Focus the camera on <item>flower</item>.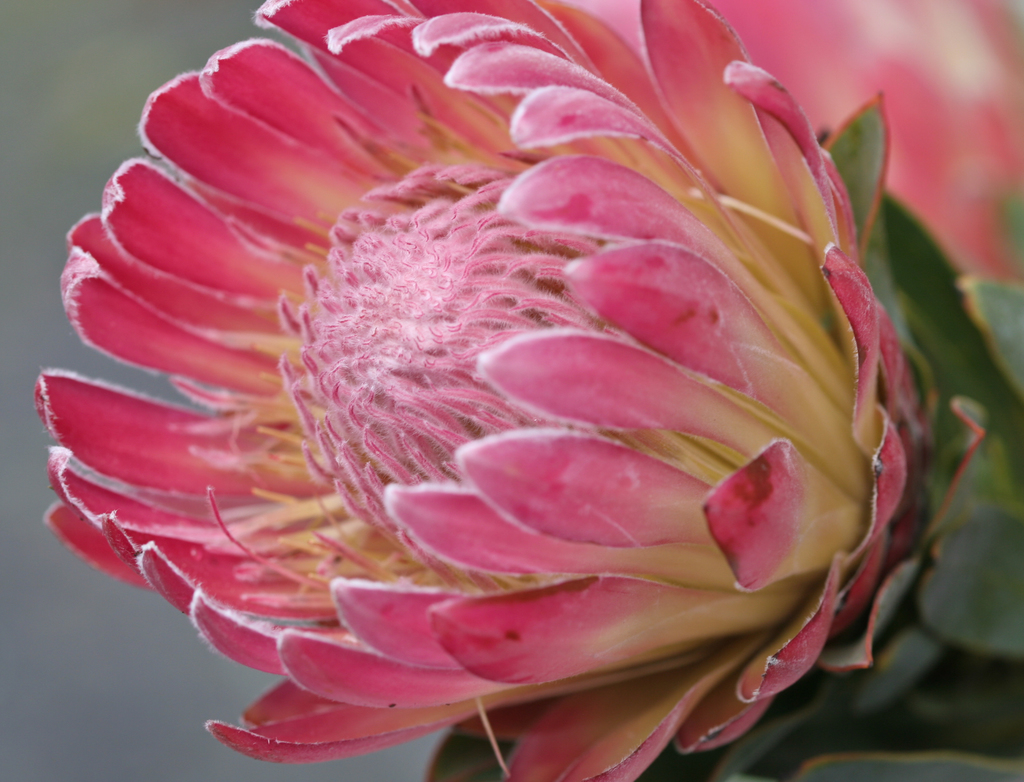
Focus region: detection(7, 0, 953, 765).
